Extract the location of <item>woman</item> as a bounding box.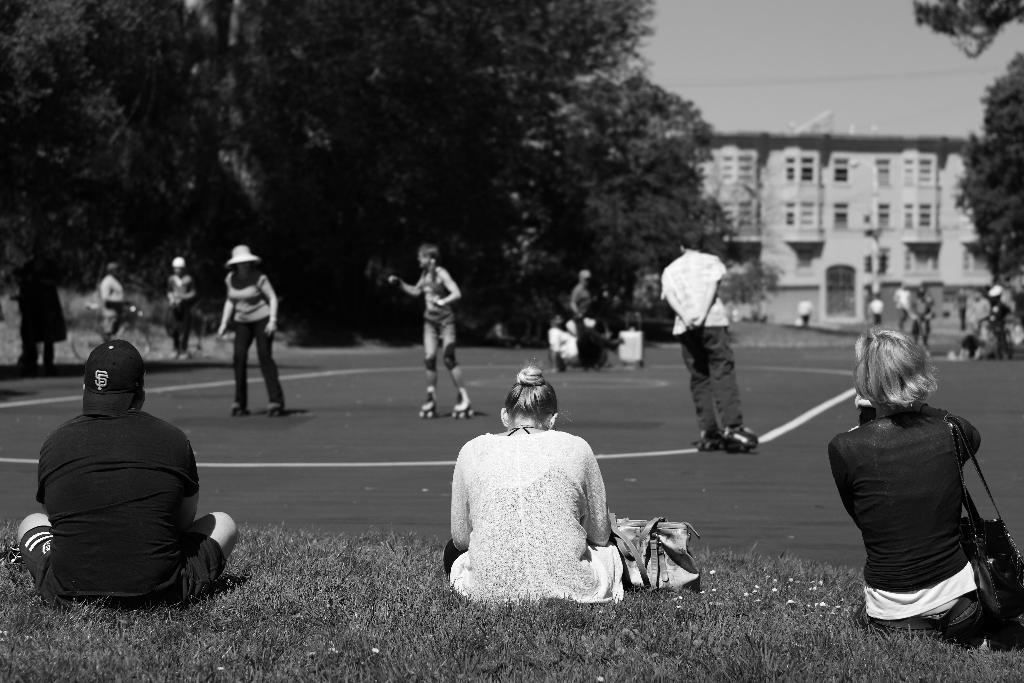
<region>387, 243, 476, 419</region>.
